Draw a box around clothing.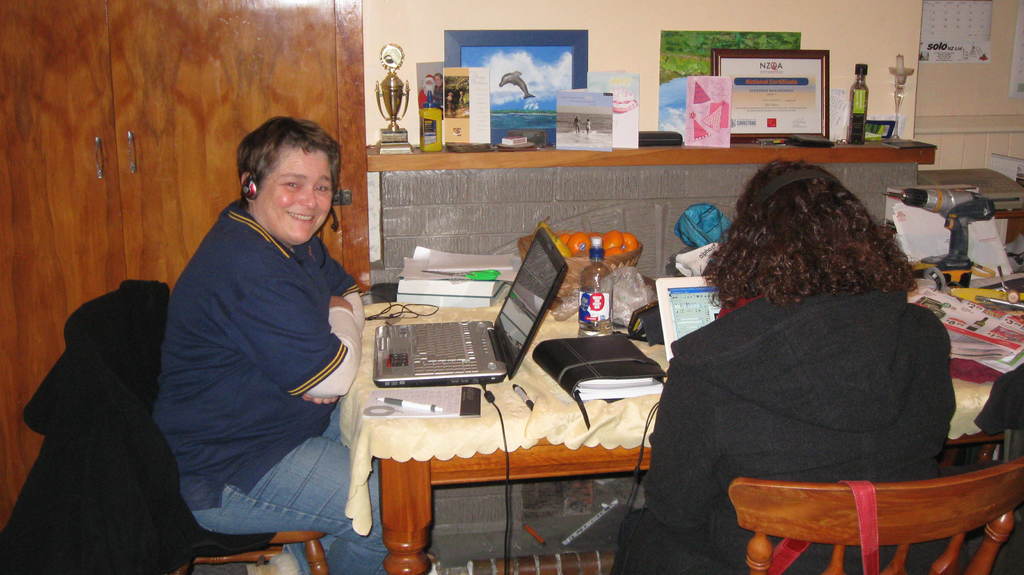
box(417, 74, 437, 109).
